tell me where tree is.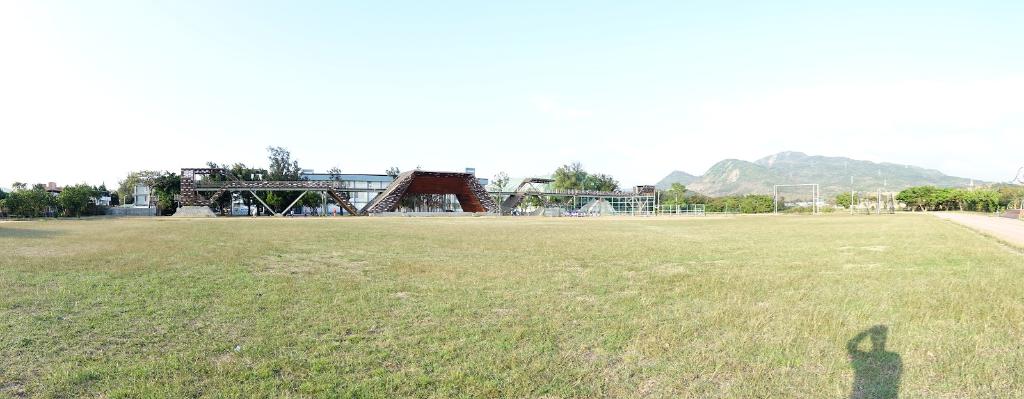
tree is at locate(487, 168, 512, 210).
